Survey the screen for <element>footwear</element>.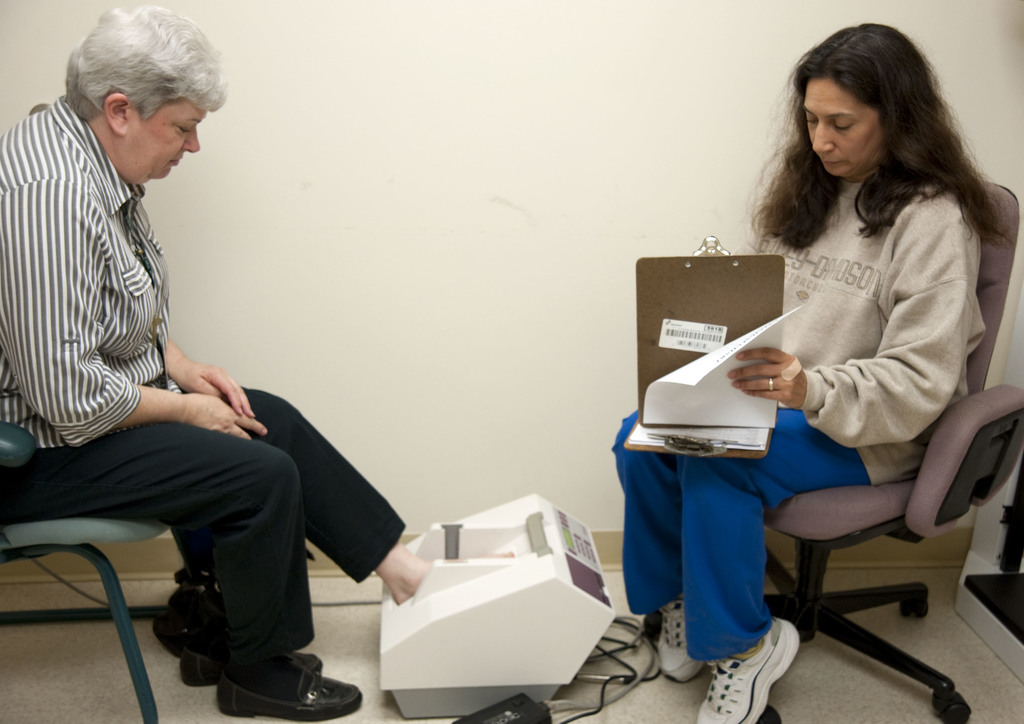
Survey found: select_region(177, 618, 322, 687).
